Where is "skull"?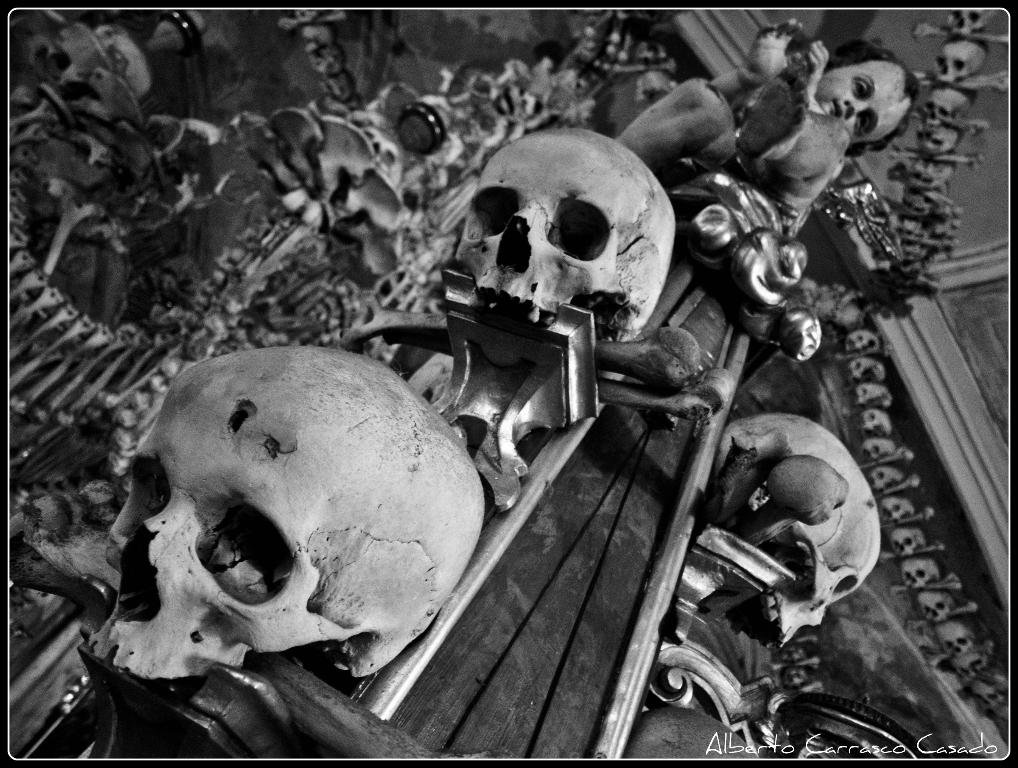
box(709, 413, 879, 655).
